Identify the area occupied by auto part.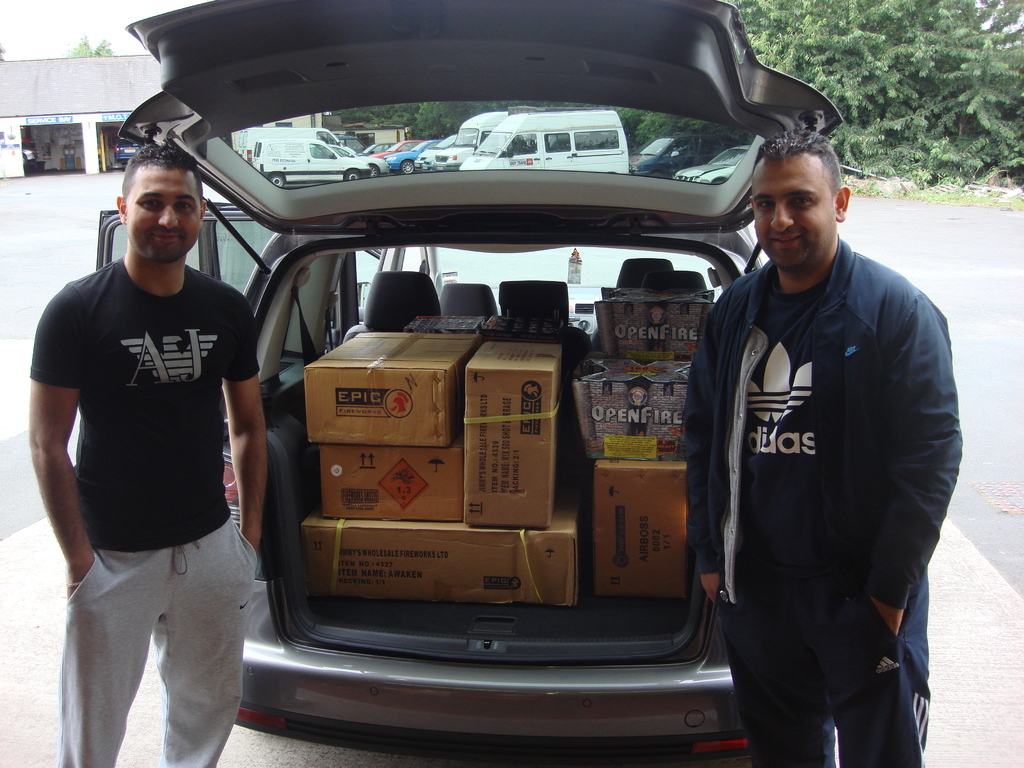
Area: box=[141, 35, 882, 252].
